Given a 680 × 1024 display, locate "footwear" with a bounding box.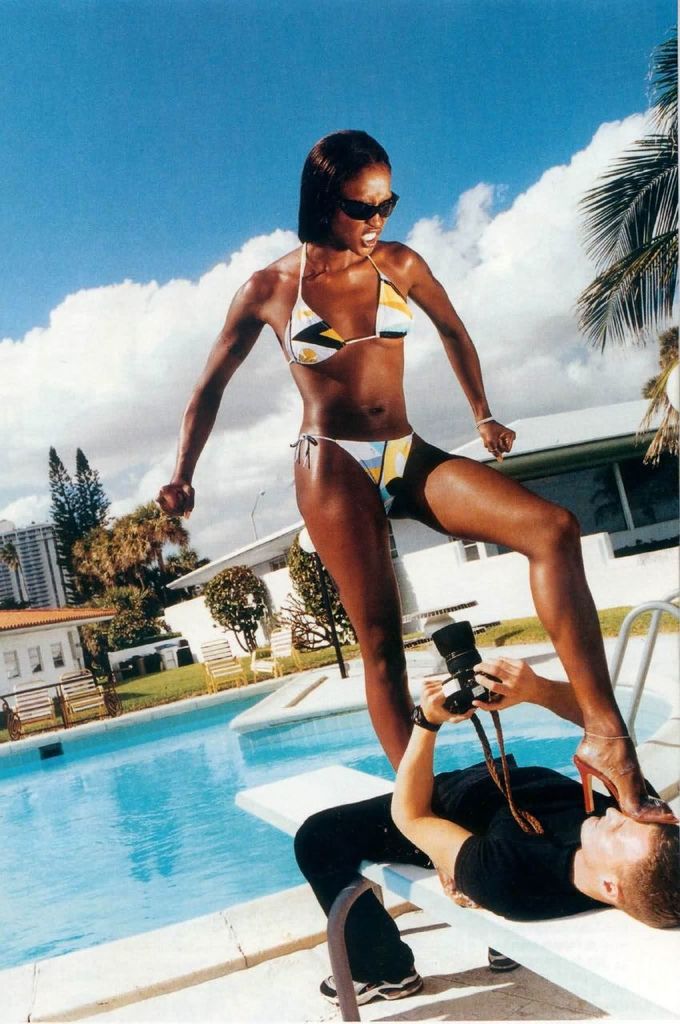
Located: (438,867,482,913).
